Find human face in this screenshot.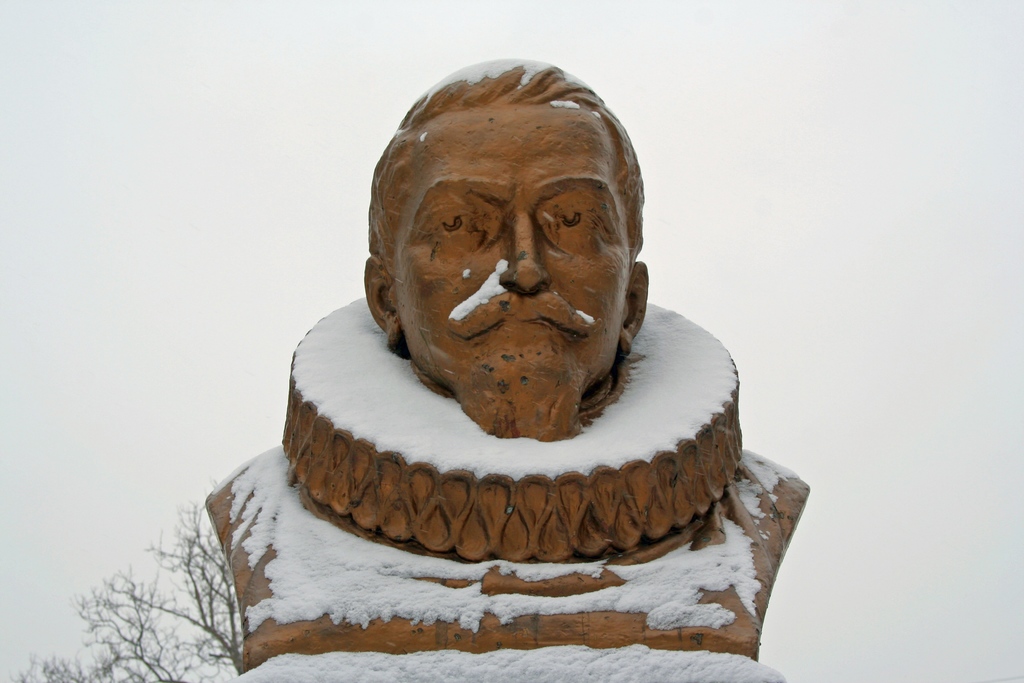
The bounding box for human face is [401,129,636,391].
